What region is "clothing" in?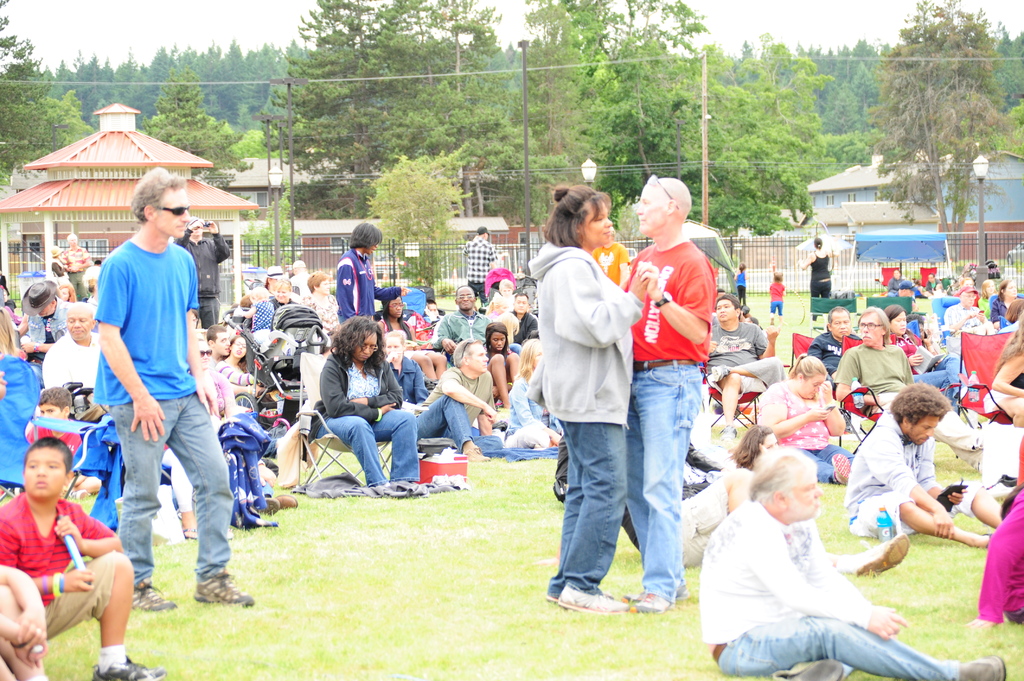
<box>705,309,778,399</box>.
